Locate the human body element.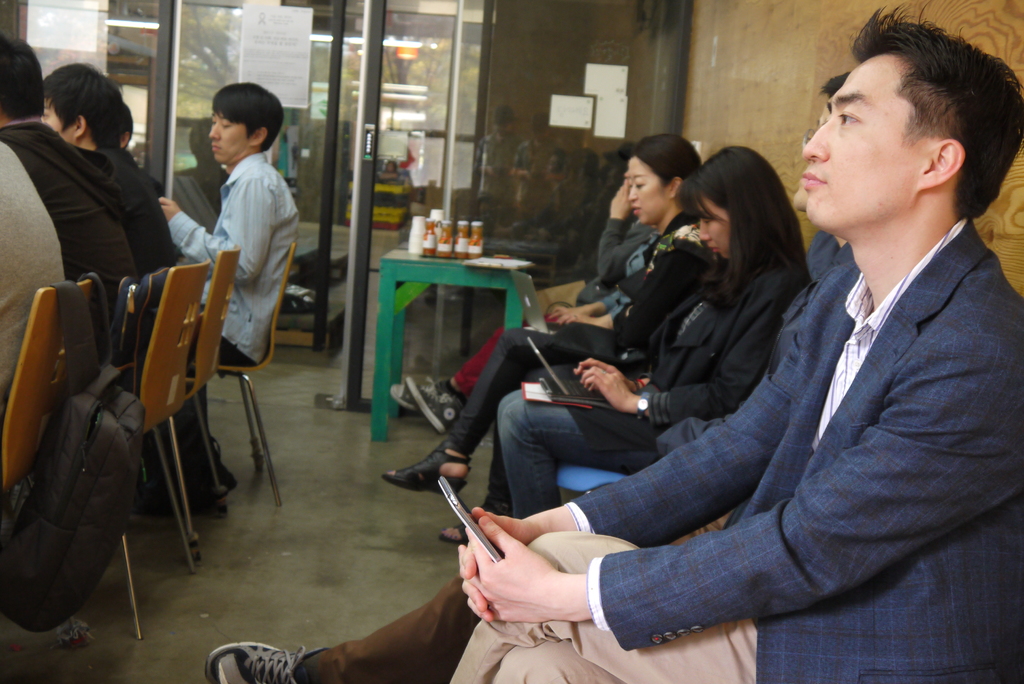
Element bbox: (422, 12, 1023, 683).
